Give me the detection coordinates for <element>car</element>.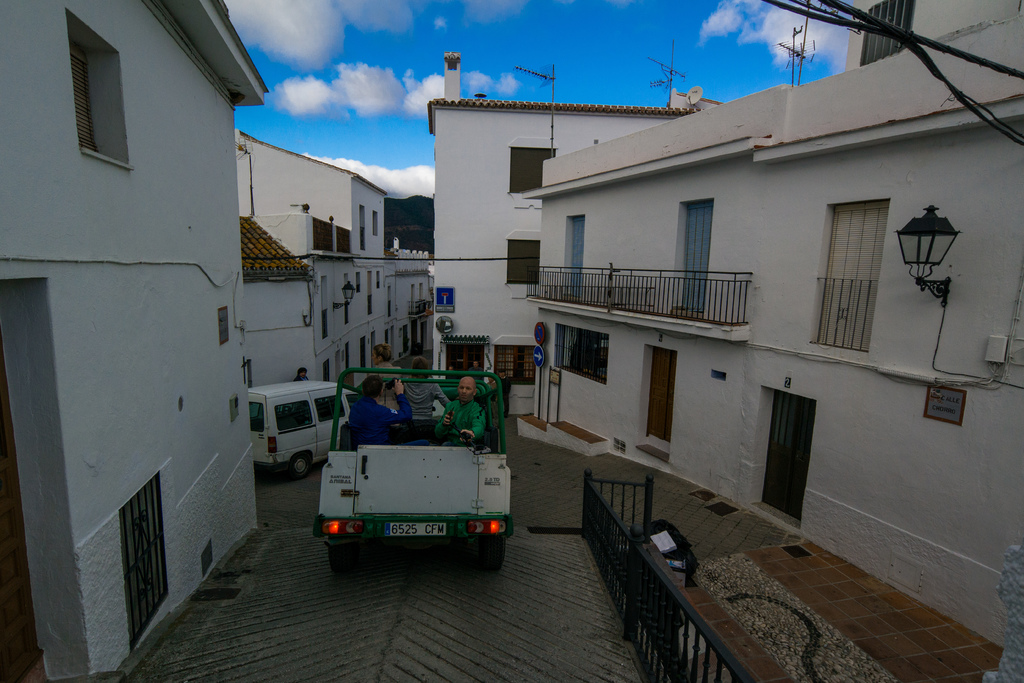
crop(248, 380, 361, 479).
